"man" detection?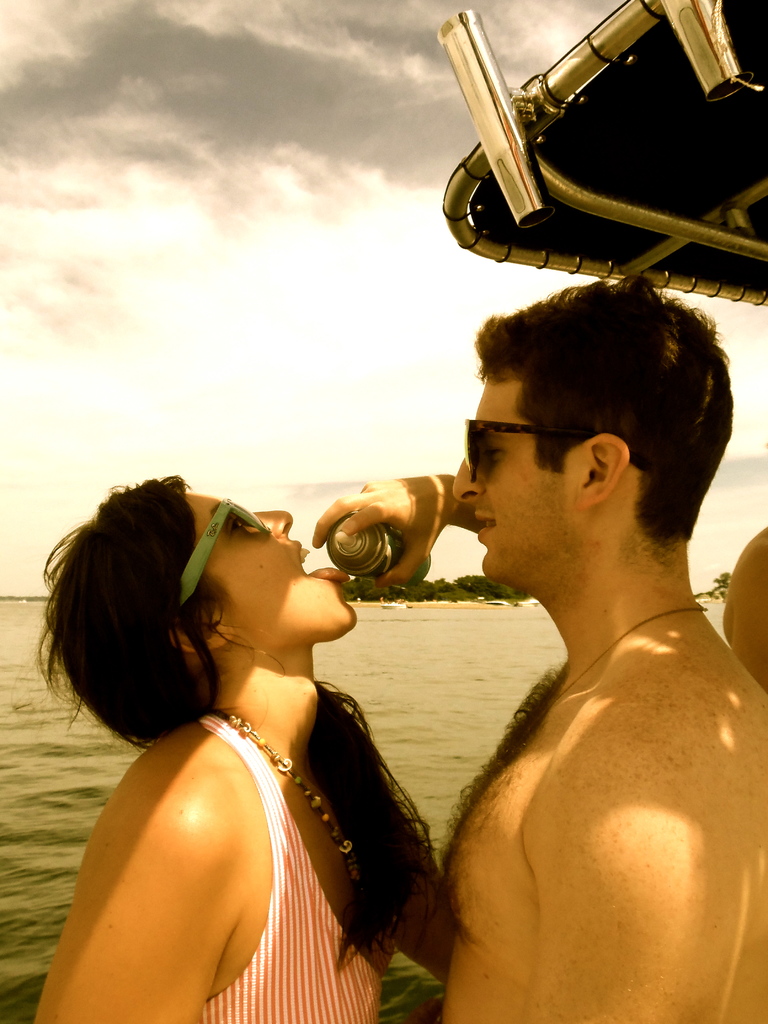
(315,267,767,1023)
